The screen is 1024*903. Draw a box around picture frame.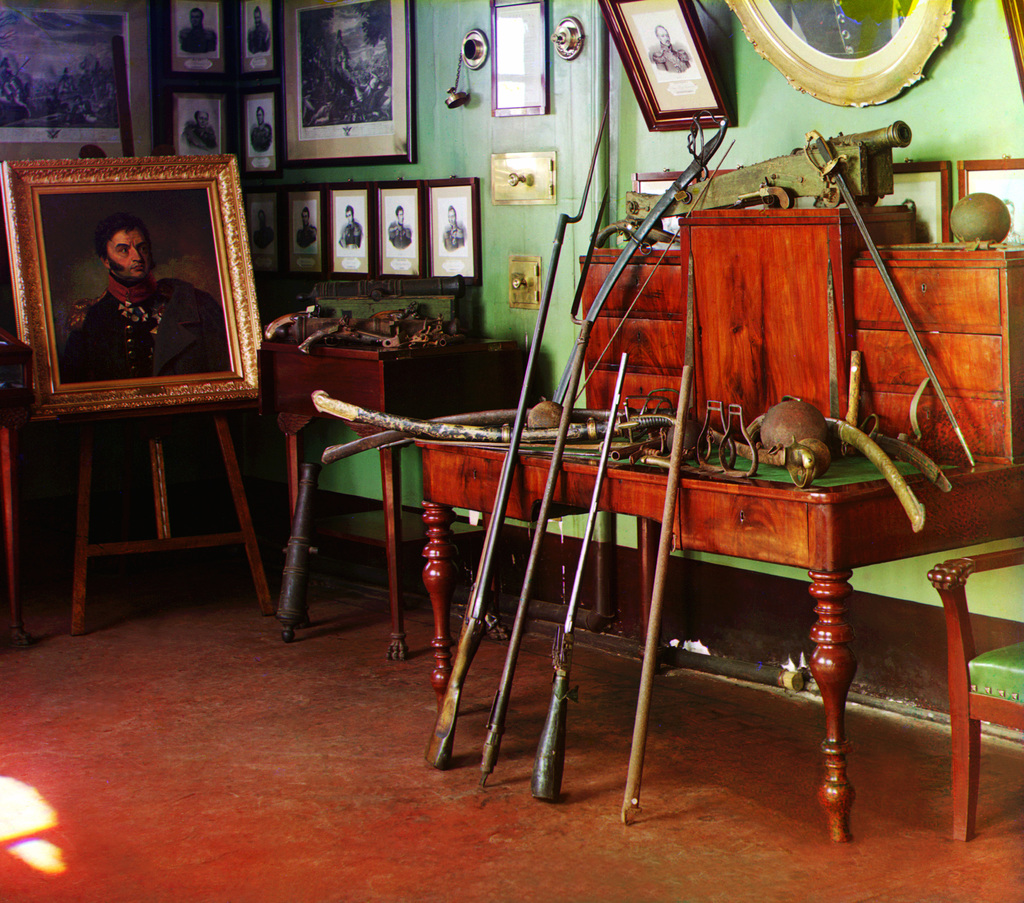
locate(285, 184, 324, 283).
